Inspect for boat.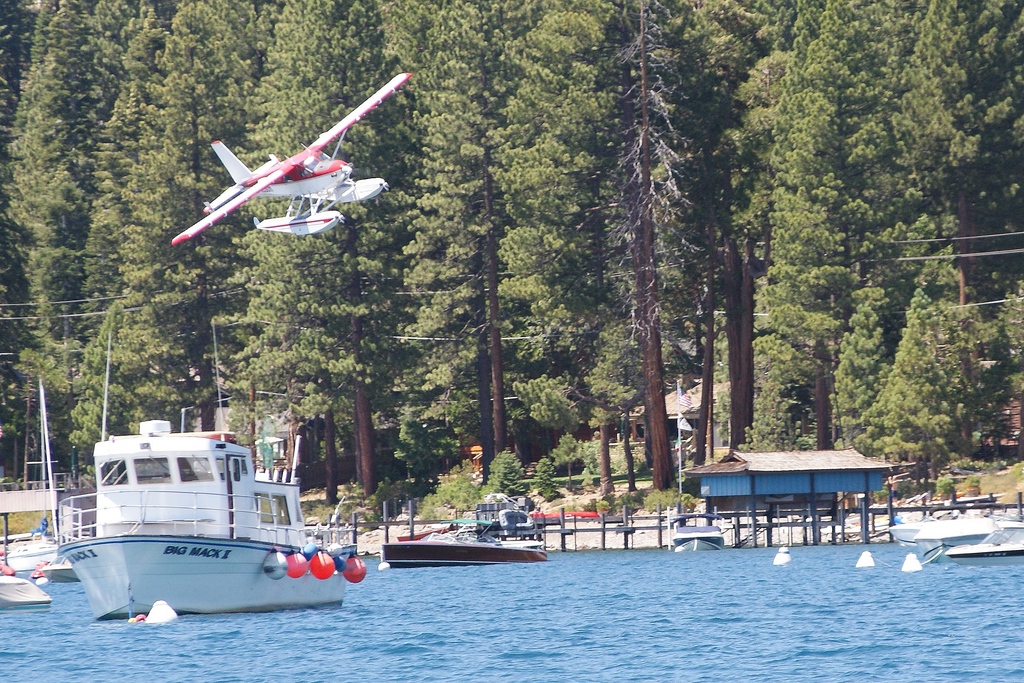
Inspection: [387,500,541,566].
